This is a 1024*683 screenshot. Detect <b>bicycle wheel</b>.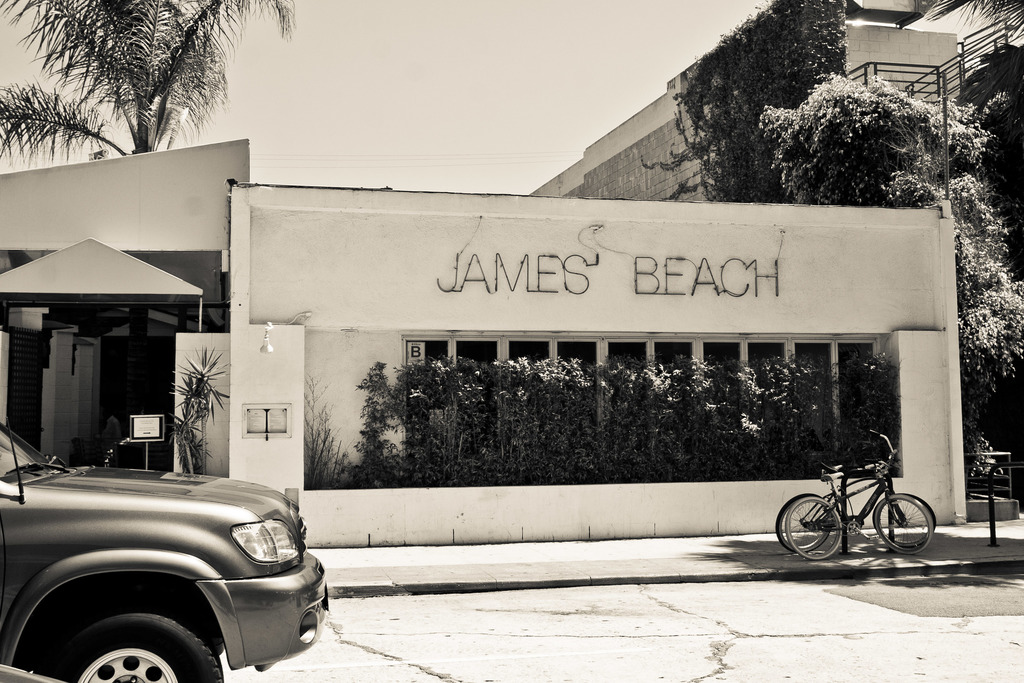
[x1=877, y1=495, x2=938, y2=547].
